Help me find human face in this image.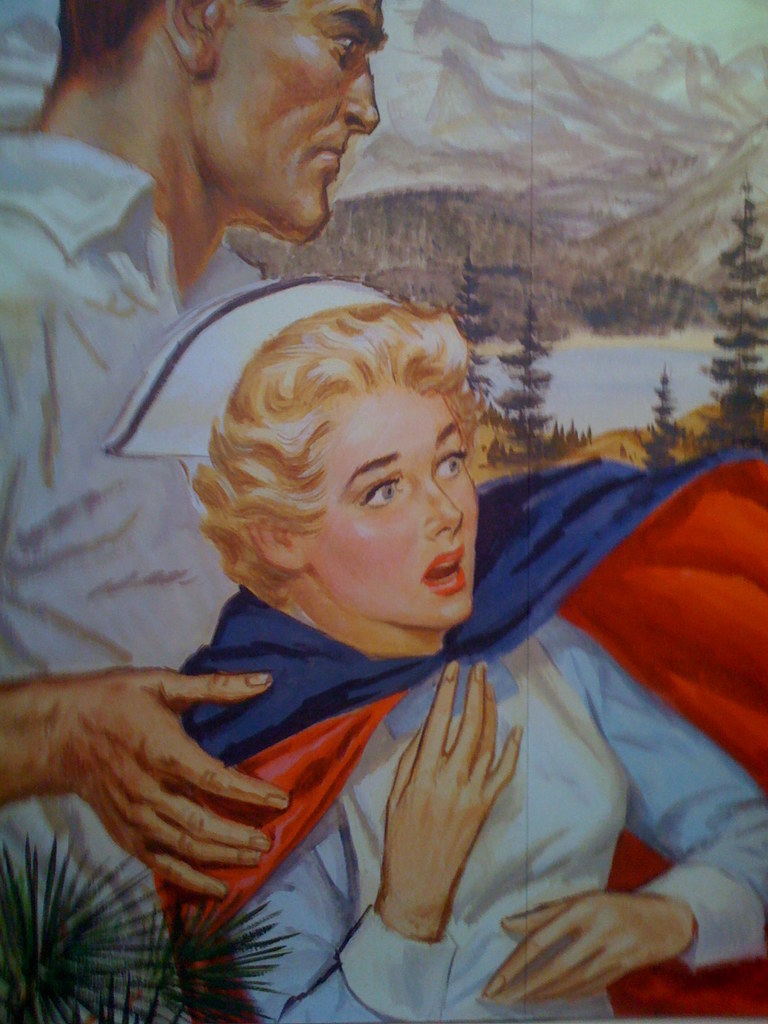
Found it: 215:10:381:241.
